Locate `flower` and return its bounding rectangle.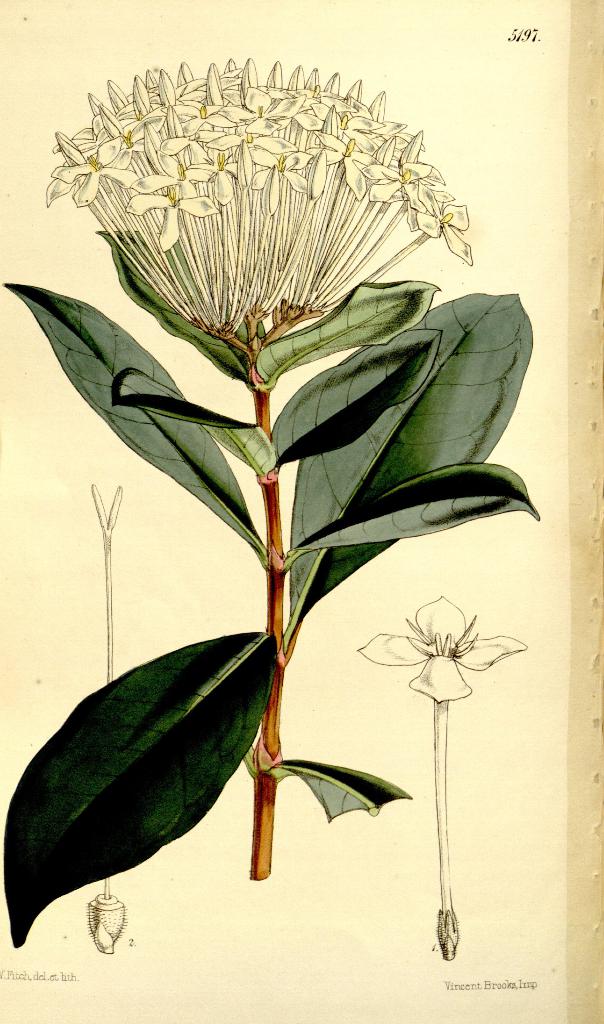
{"x1": 39, "y1": 58, "x2": 473, "y2": 352}.
